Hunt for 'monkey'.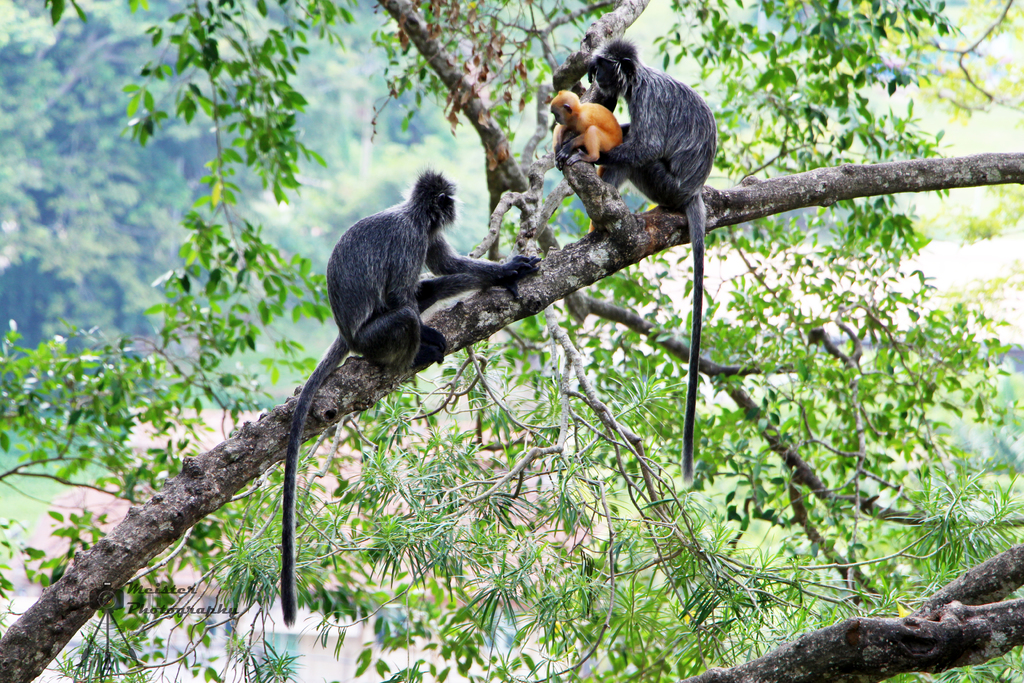
Hunted down at x1=589, y1=38, x2=721, y2=485.
